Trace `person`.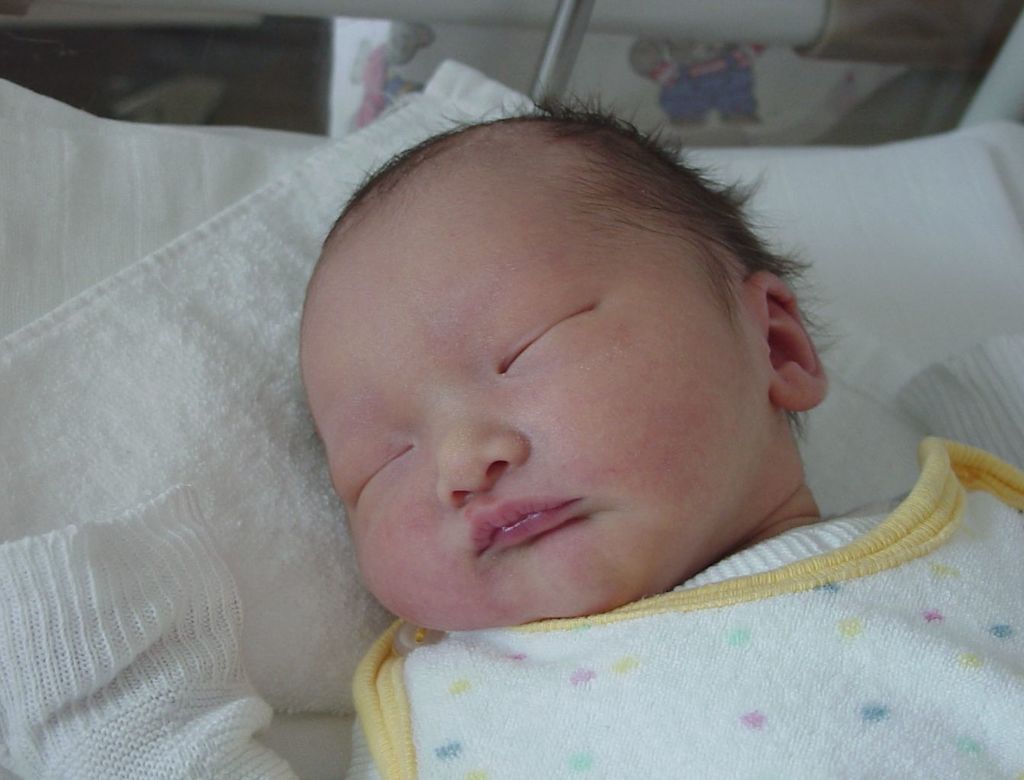
Traced to <region>290, 90, 1023, 779</region>.
